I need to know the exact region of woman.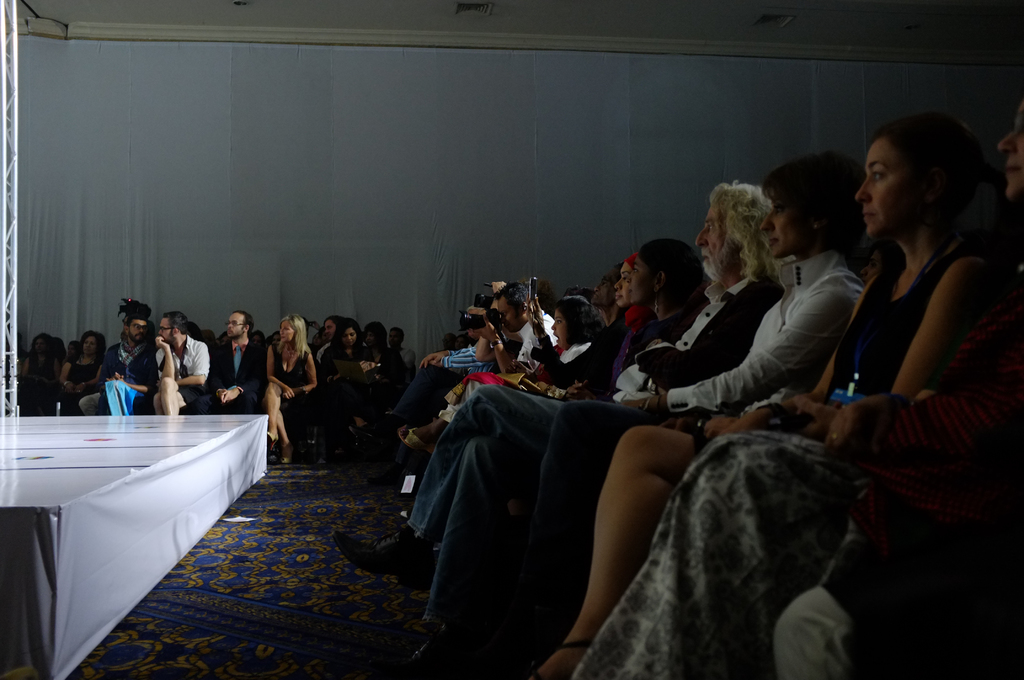
Region: <box>519,227,706,400</box>.
